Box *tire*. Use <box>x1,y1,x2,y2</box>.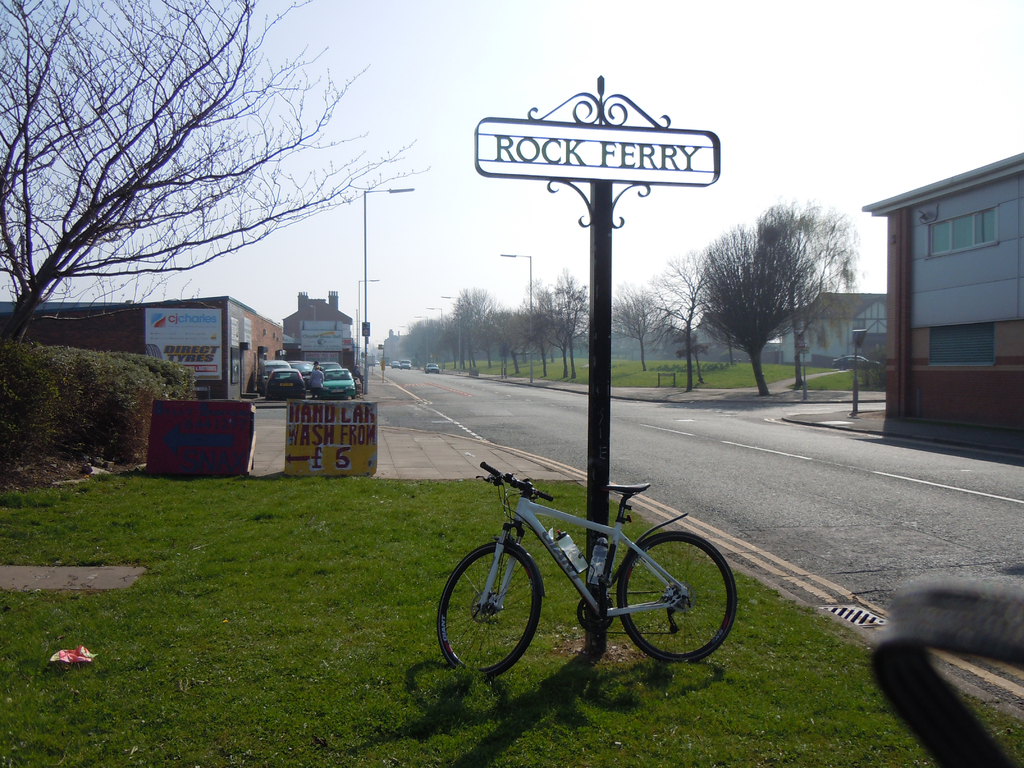
<box>617,512,721,676</box>.
